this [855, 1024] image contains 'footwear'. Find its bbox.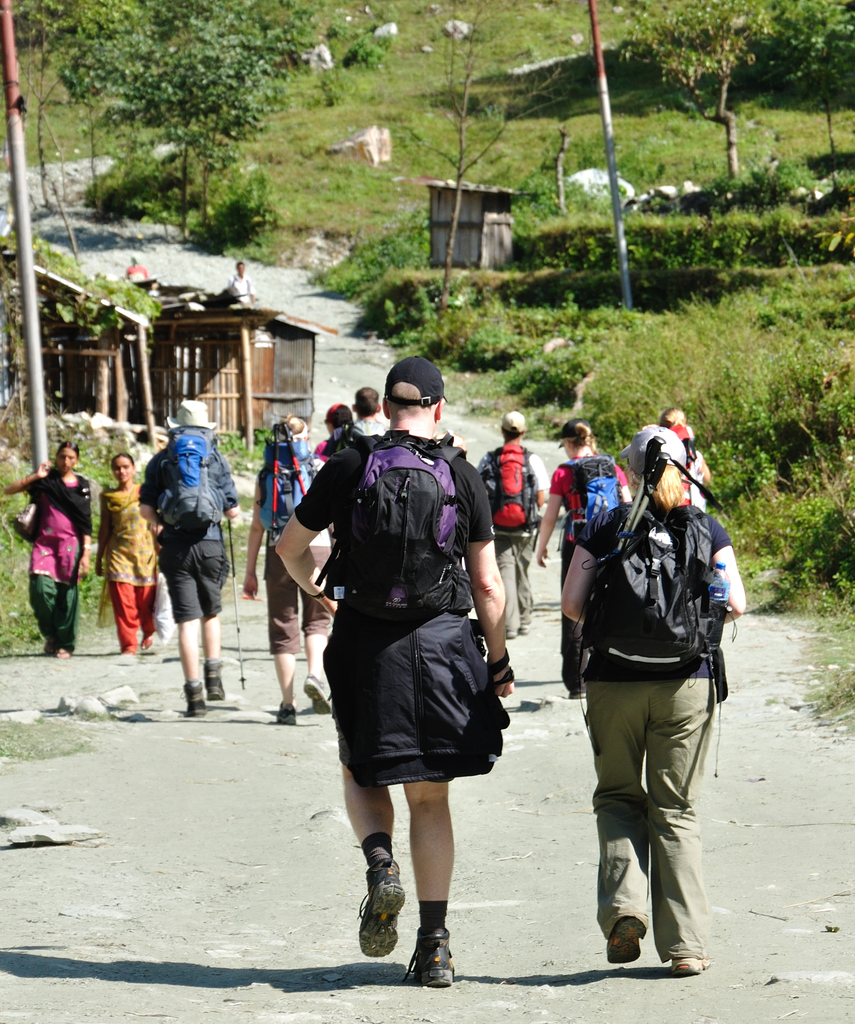
box(305, 672, 335, 714).
